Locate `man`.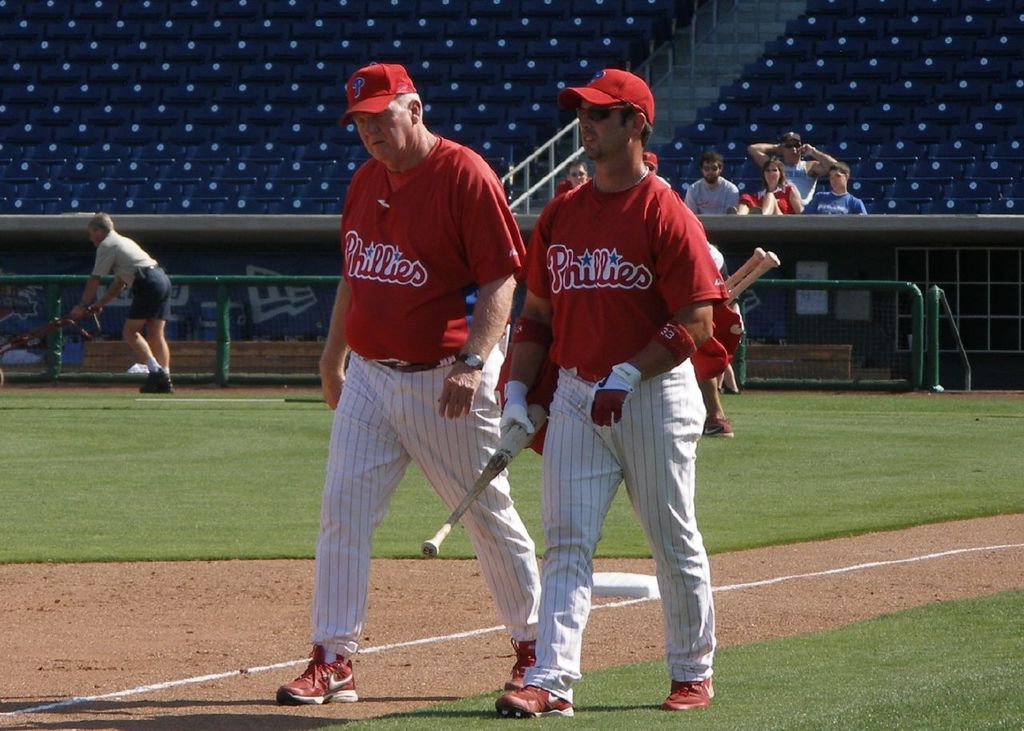
Bounding box: [685,156,740,223].
